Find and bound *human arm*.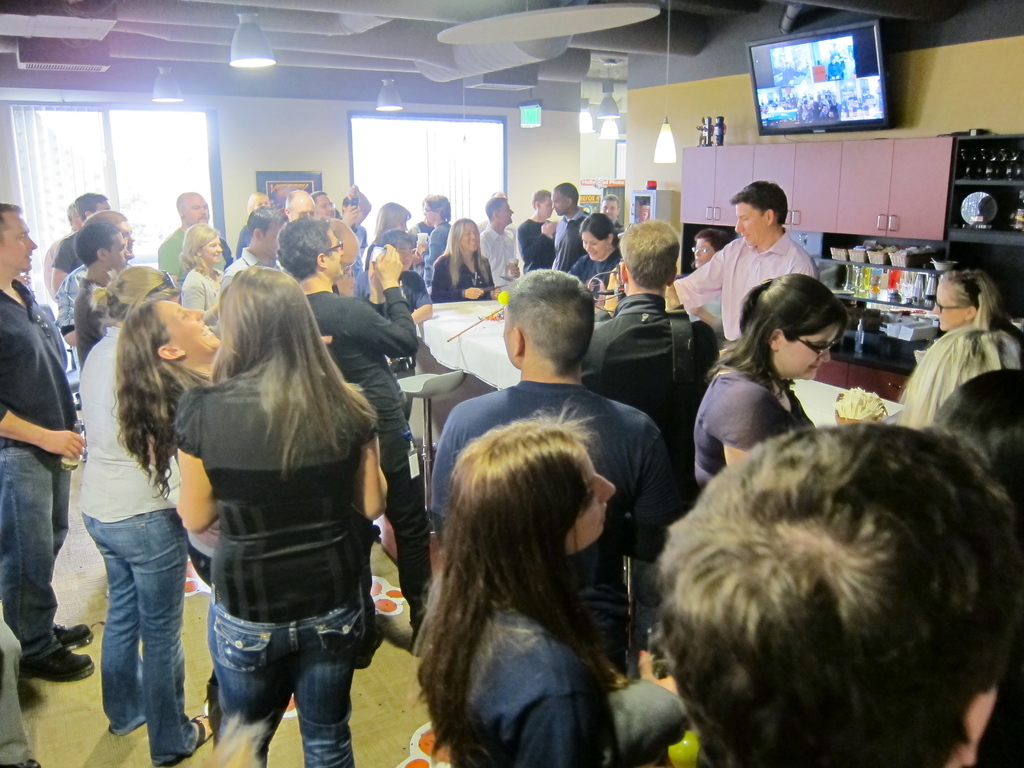
Bound: crop(0, 401, 85, 461).
